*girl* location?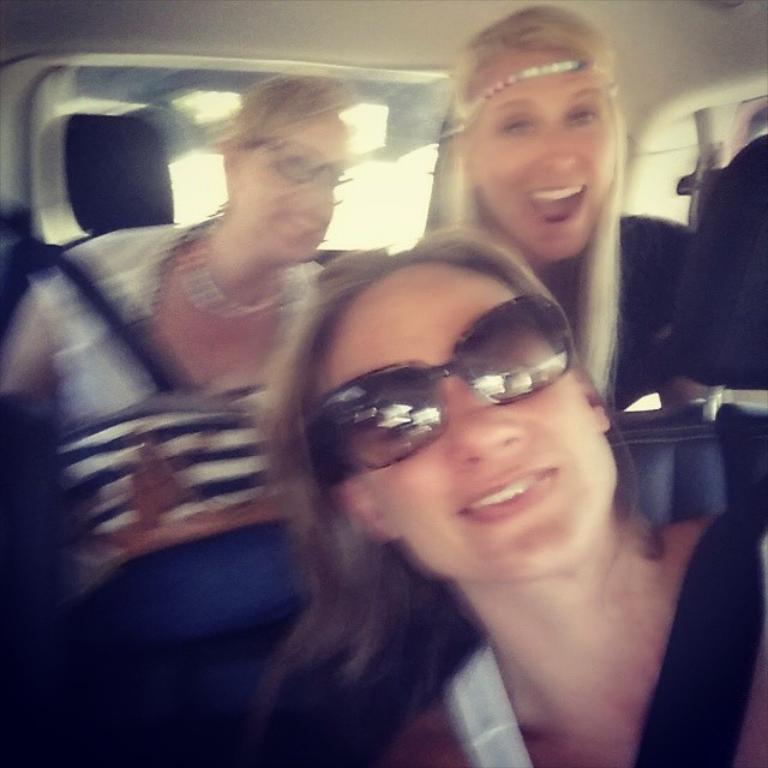
(x1=242, y1=228, x2=767, y2=766)
